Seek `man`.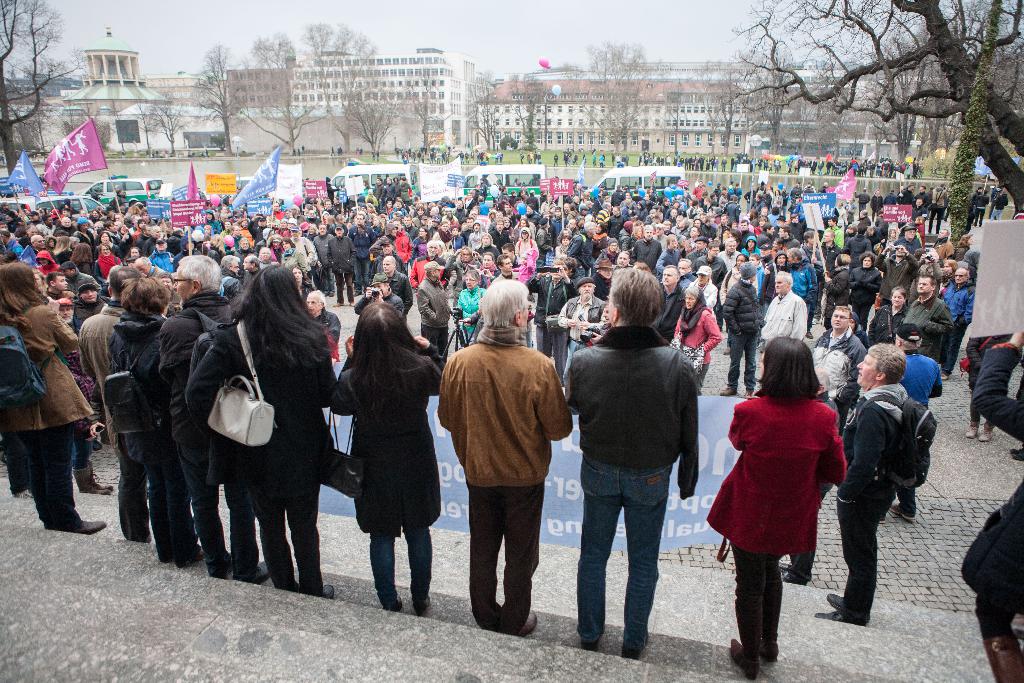
842, 195, 858, 224.
